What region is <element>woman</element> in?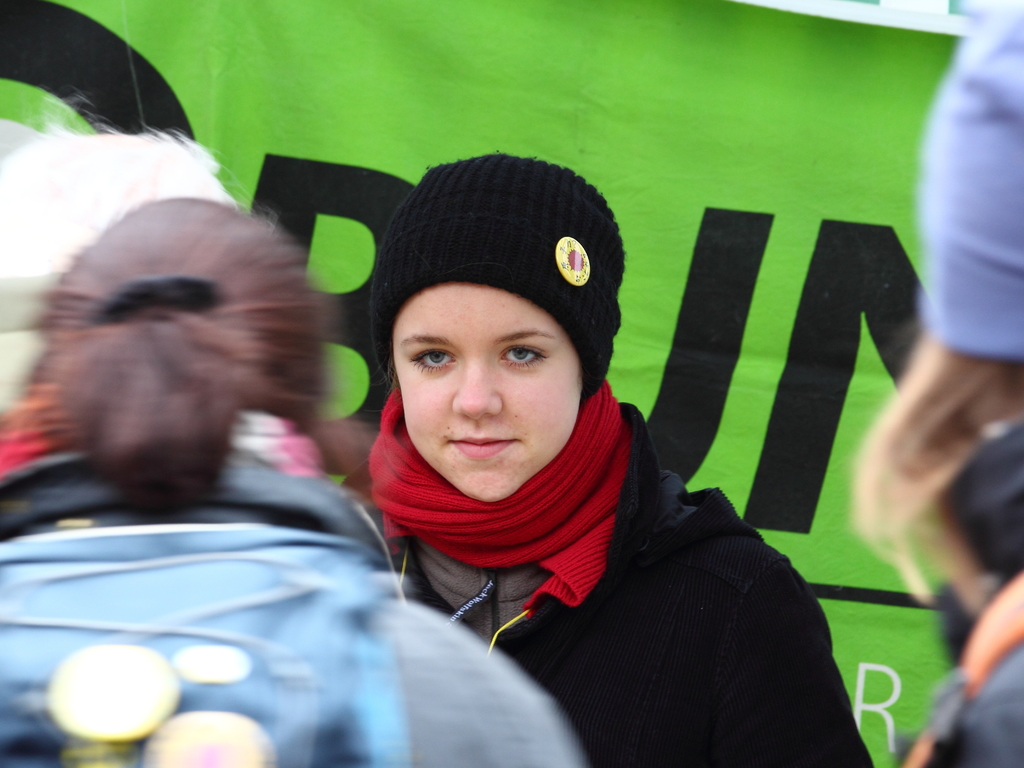
bbox=[0, 197, 592, 767].
